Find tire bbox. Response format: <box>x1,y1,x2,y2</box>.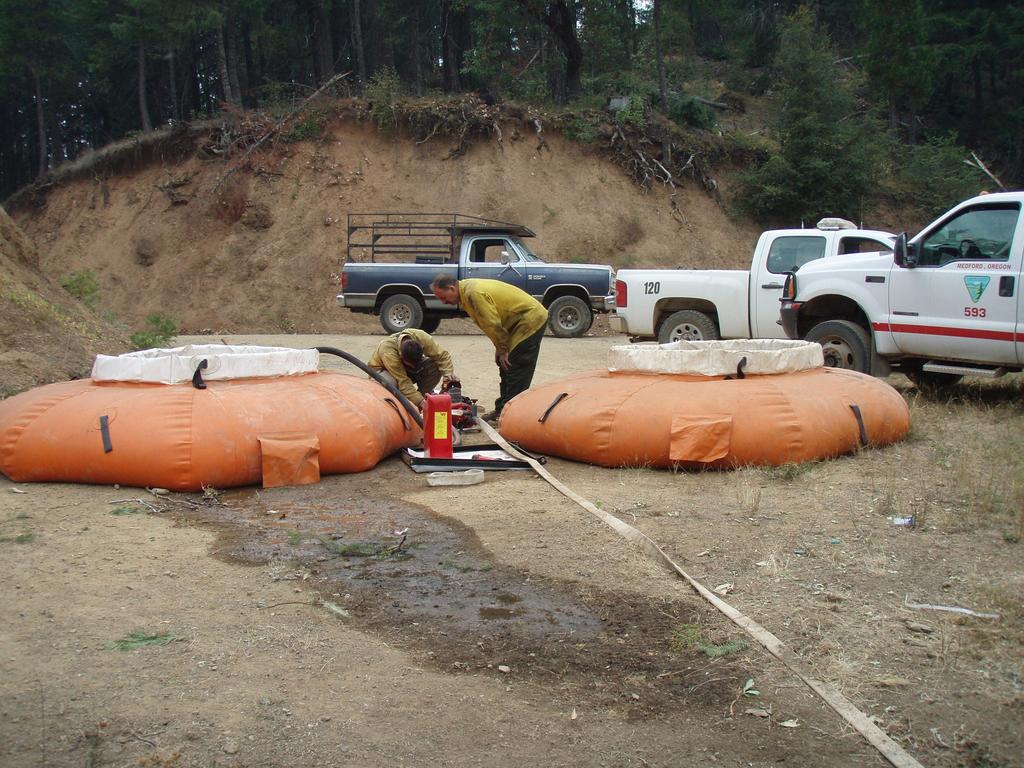
<box>547,289,600,339</box>.
